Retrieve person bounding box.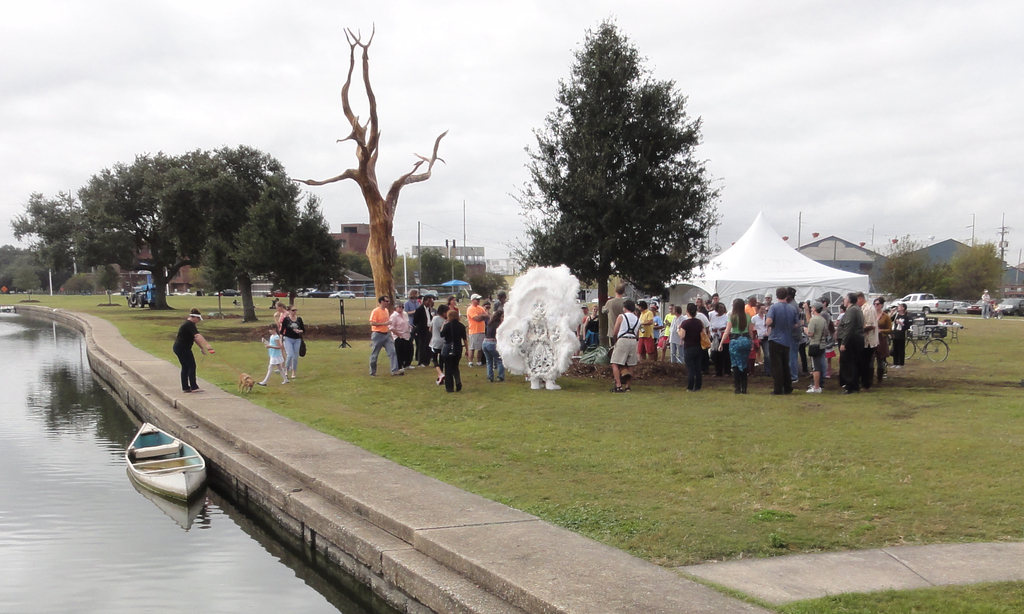
Bounding box: region(797, 301, 829, 397).
